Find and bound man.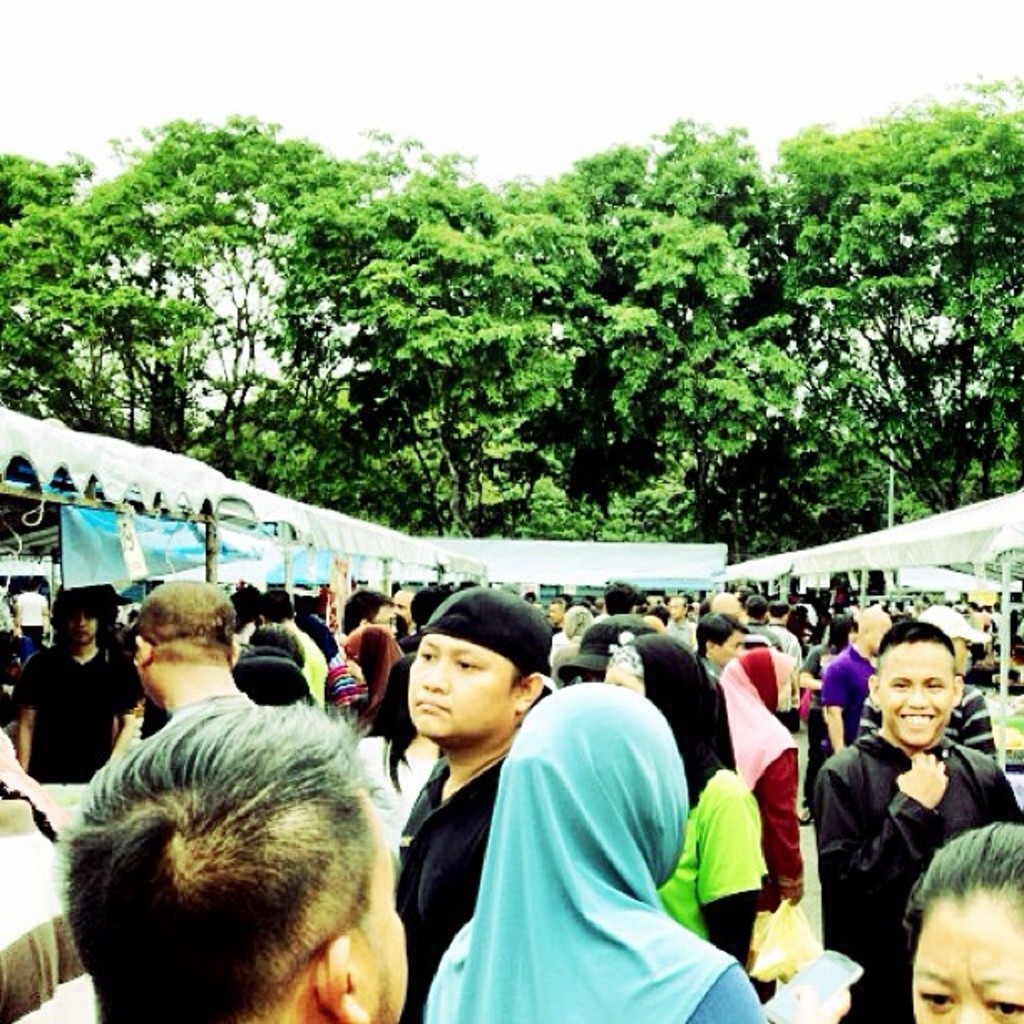
Bound: select_region(820, 606, 888, 756).
